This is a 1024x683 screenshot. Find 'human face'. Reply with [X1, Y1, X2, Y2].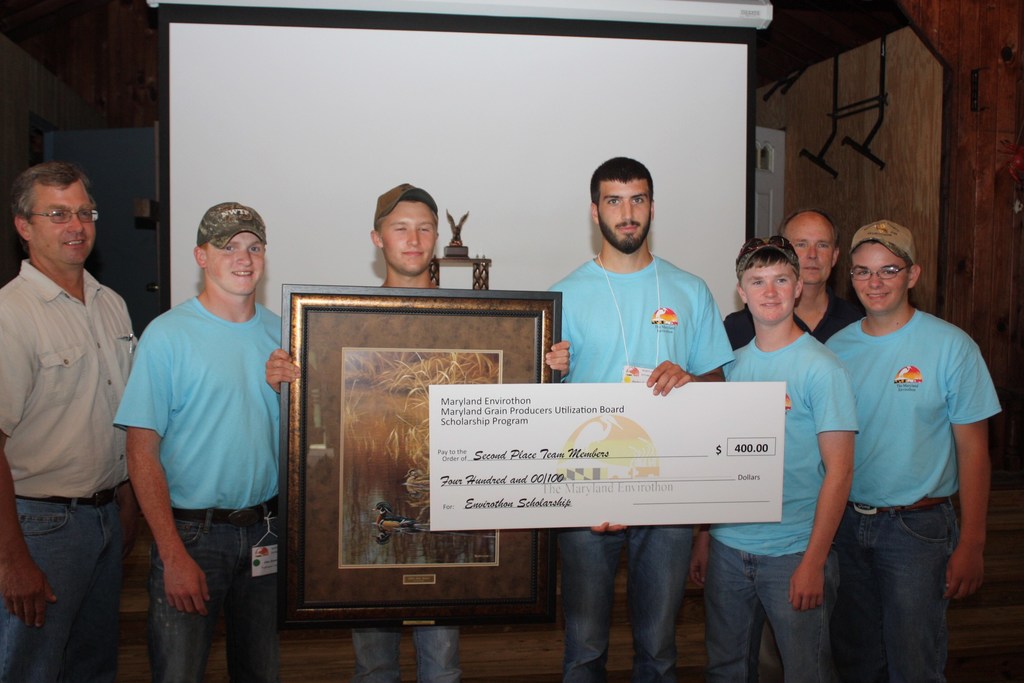
[787, 223, 831, 283].
